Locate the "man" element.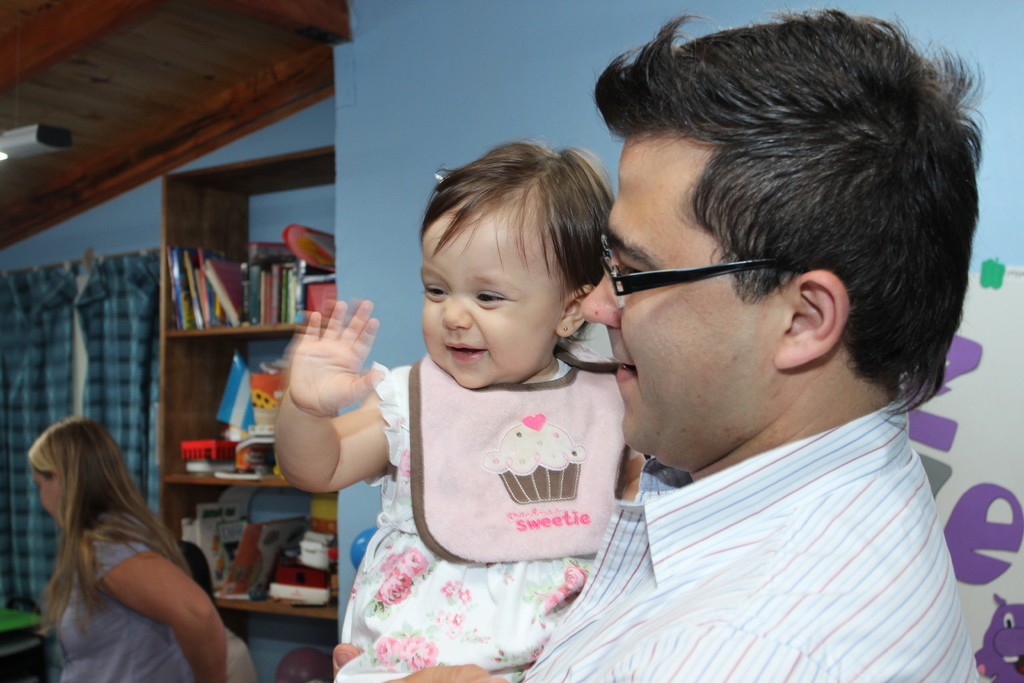
Element bbox: select_region(386, 10, 982, 682).
